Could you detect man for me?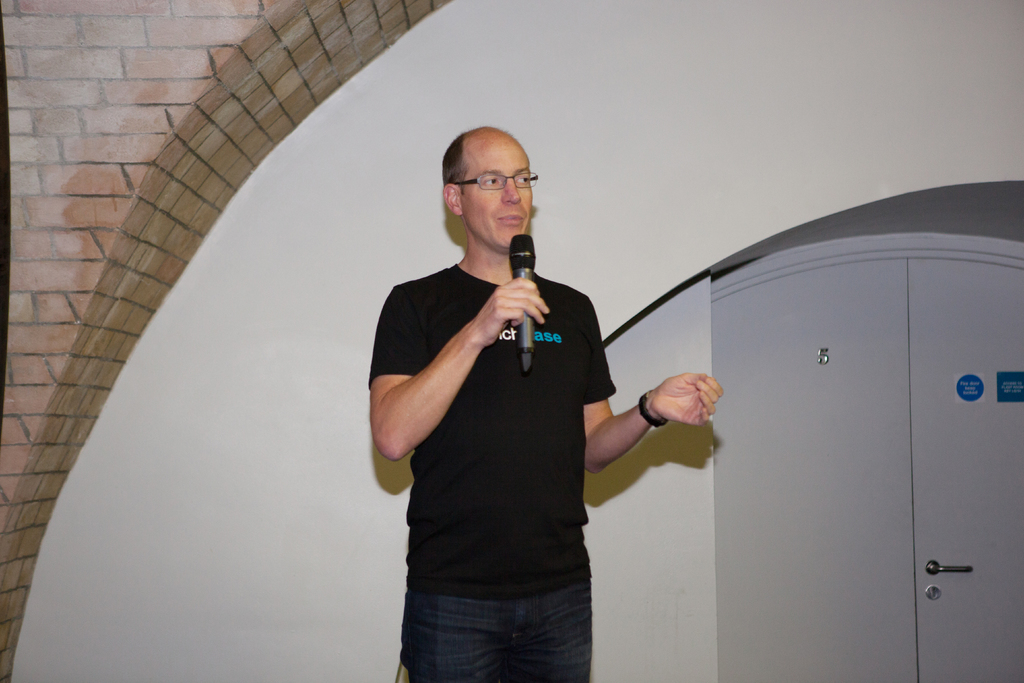
Detection result: bbox(369, 135, 685, 677).
